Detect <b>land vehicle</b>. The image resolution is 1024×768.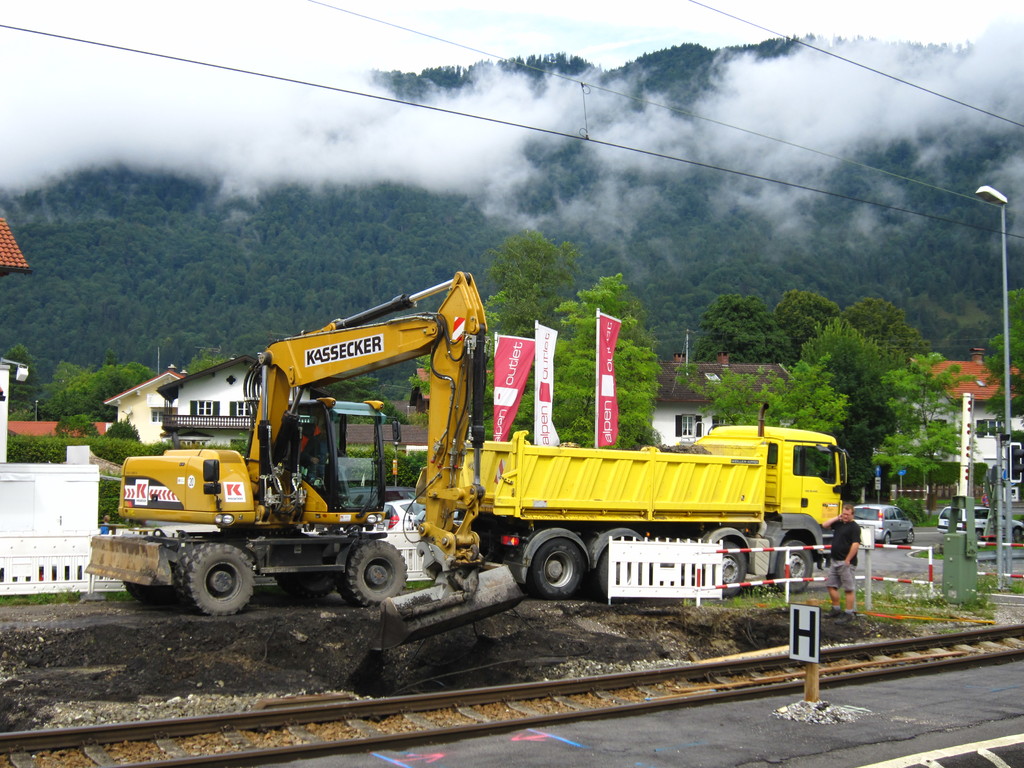
(936,501,1023,543).
